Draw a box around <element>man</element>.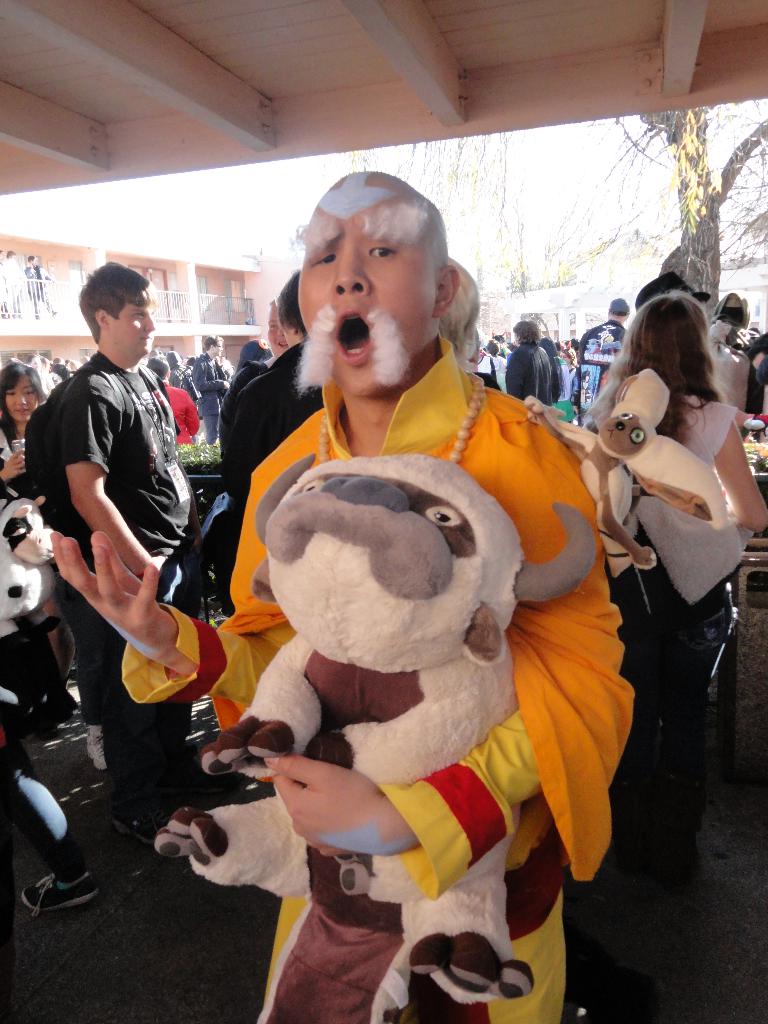
[33, 245, 224, 870].
